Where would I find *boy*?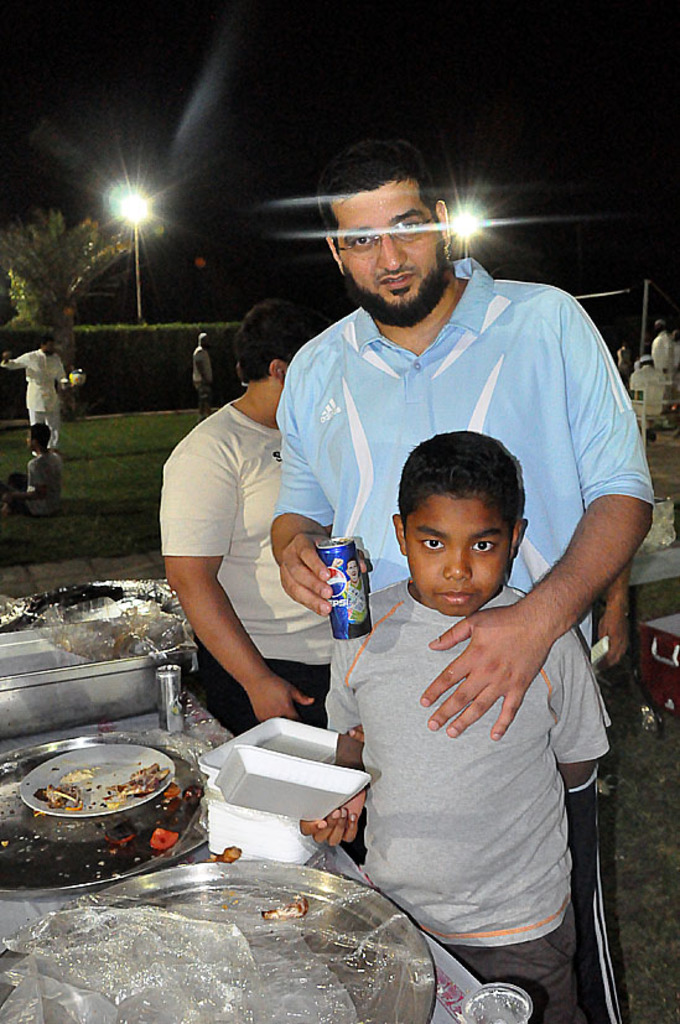
At (x1=315, y1=412, x2=607, y2=993).
